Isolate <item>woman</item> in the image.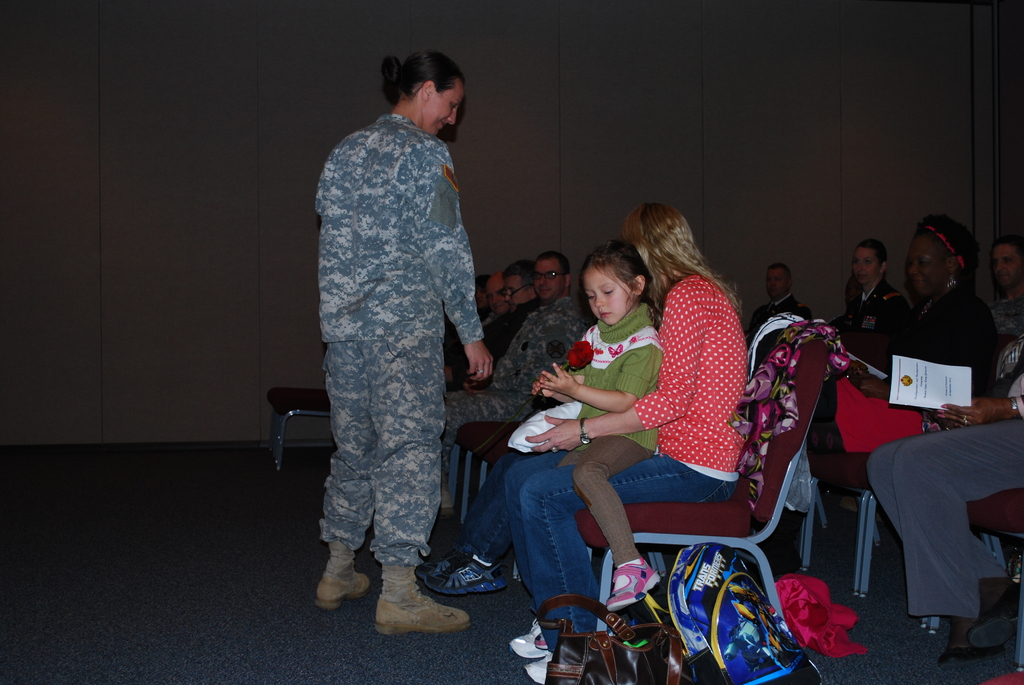
Isolated region: 813 219 991 512.
